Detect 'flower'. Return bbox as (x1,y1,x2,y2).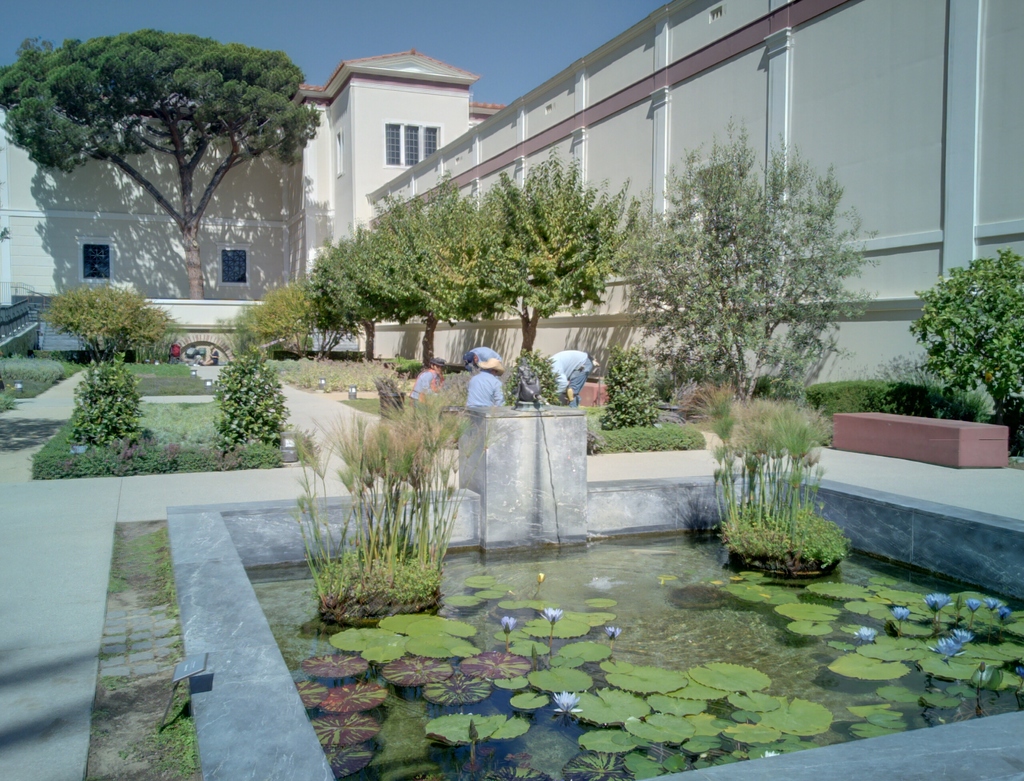
(956,627,973,642).
